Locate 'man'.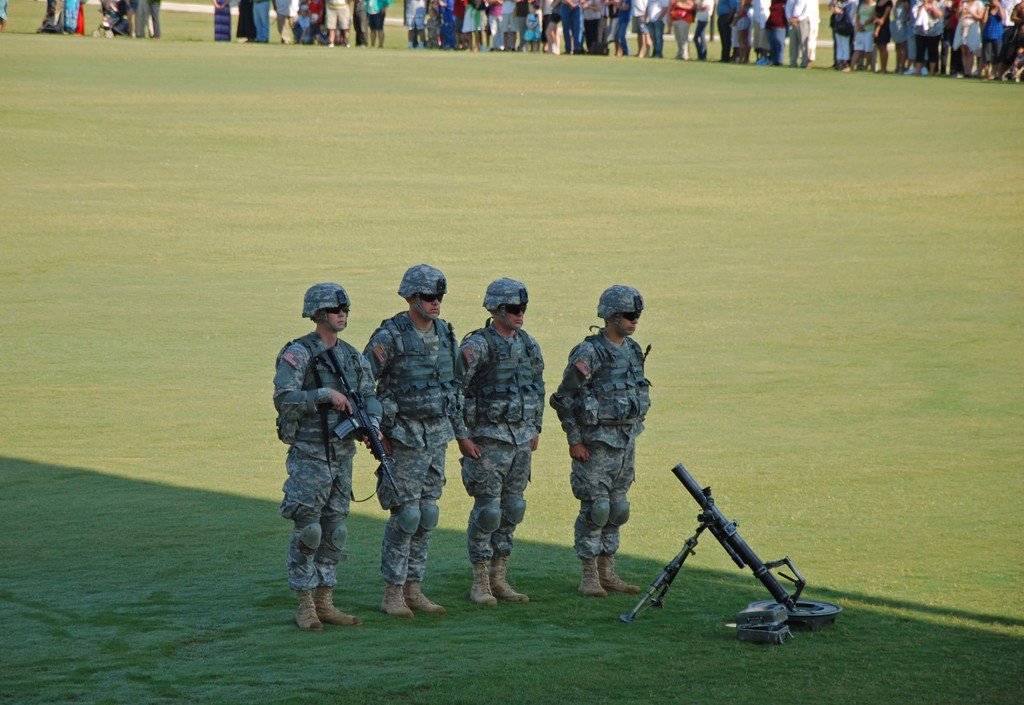
Bounding box: BBox(550, 283, 655, 598).
